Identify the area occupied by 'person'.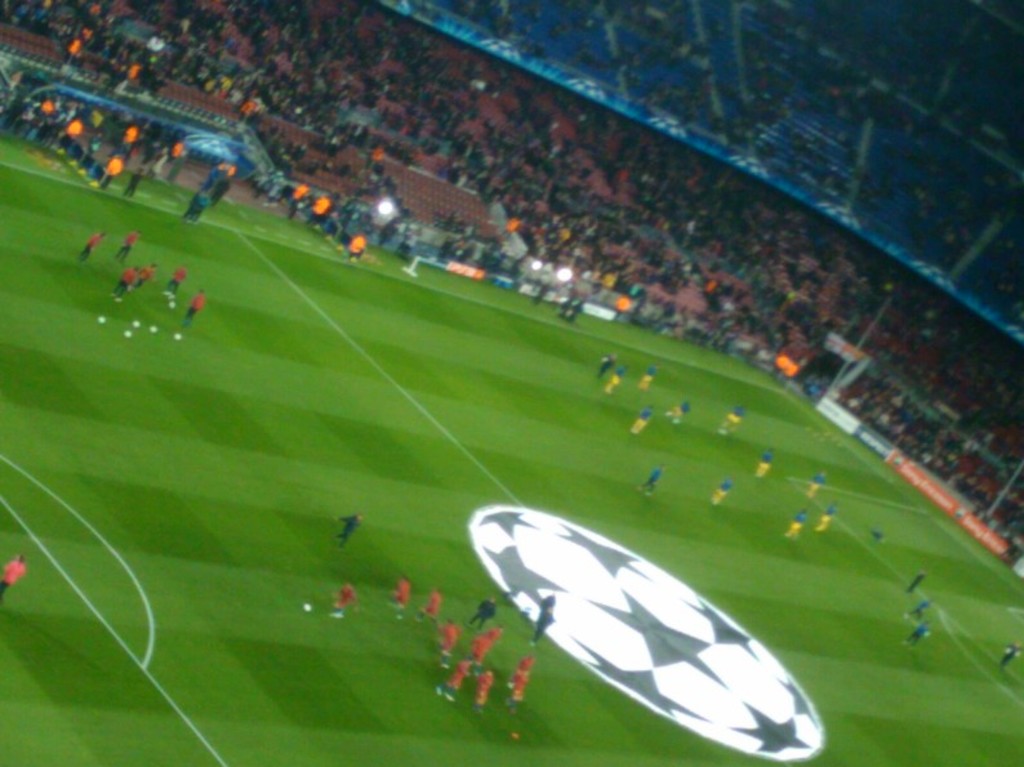
Area: Rect(668, 400, 691, 424).
